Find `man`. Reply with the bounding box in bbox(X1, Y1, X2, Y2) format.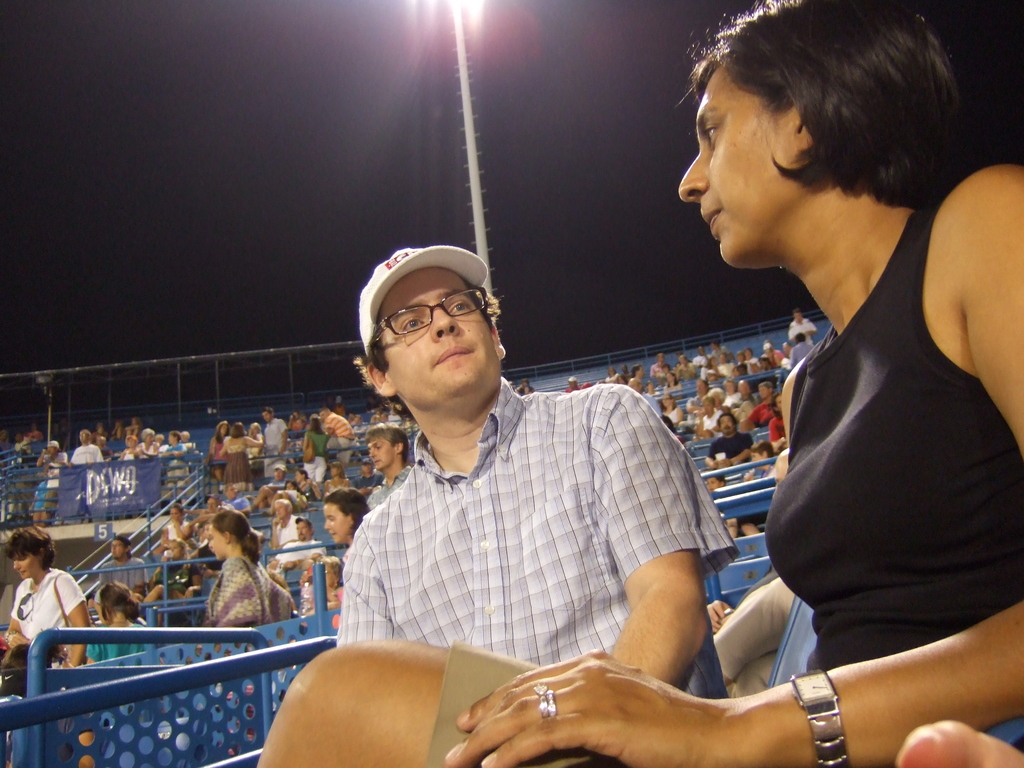
bbox(67, 425, 103, 466).
